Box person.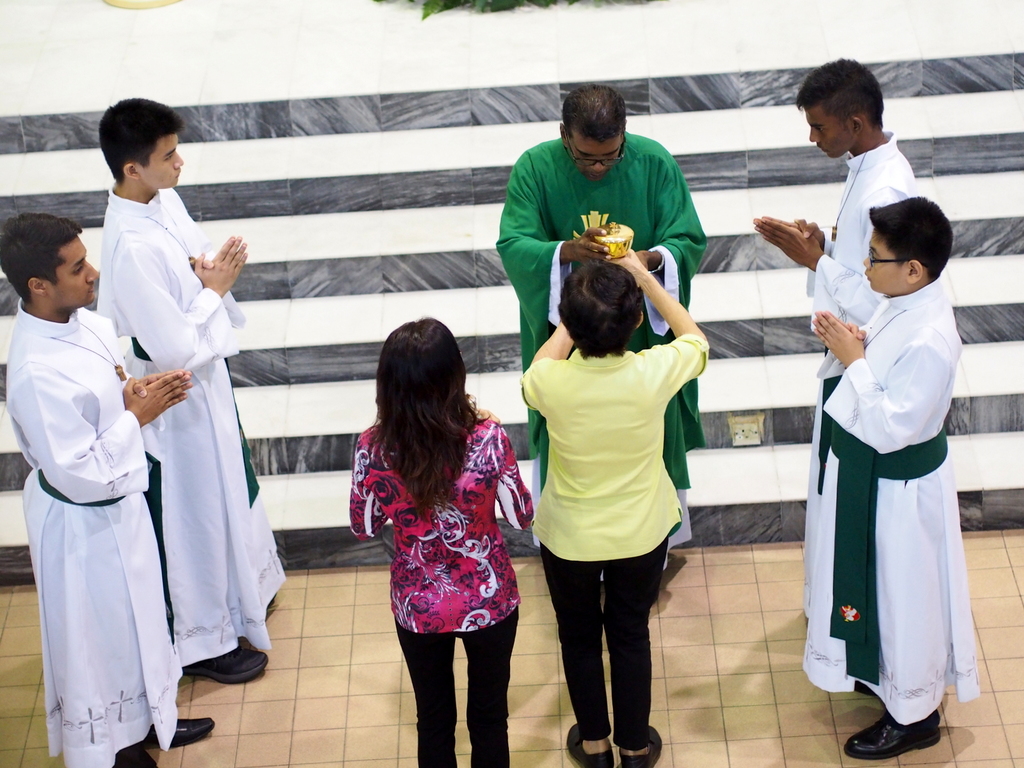
l=513, t=248, r=710, b=767.
